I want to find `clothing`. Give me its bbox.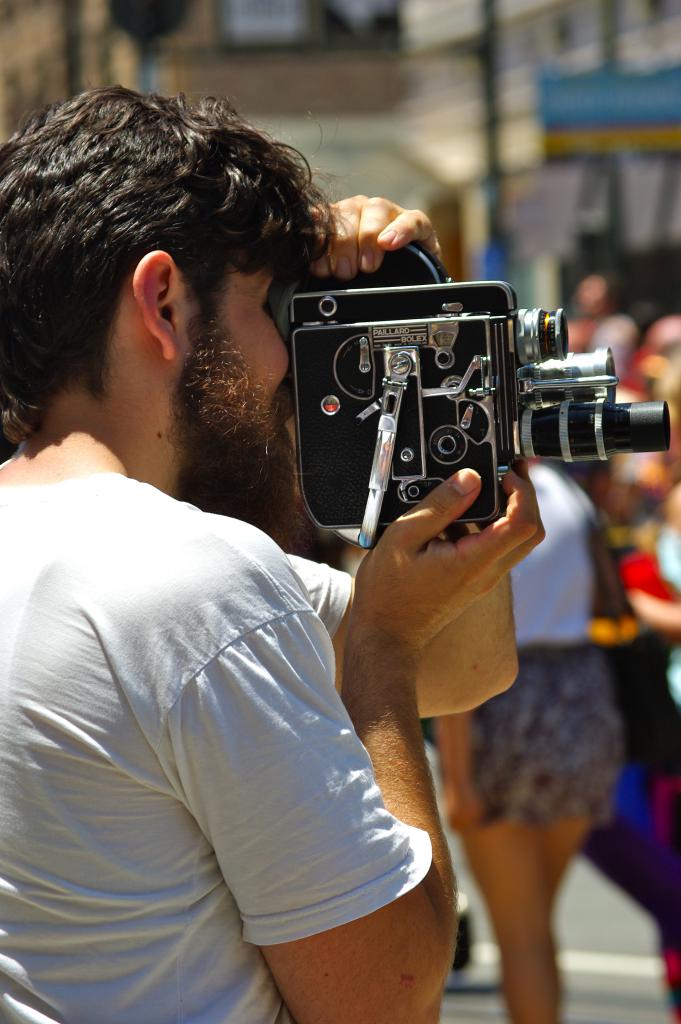
x1=581 y1=552 x2=679 y2=1023.
